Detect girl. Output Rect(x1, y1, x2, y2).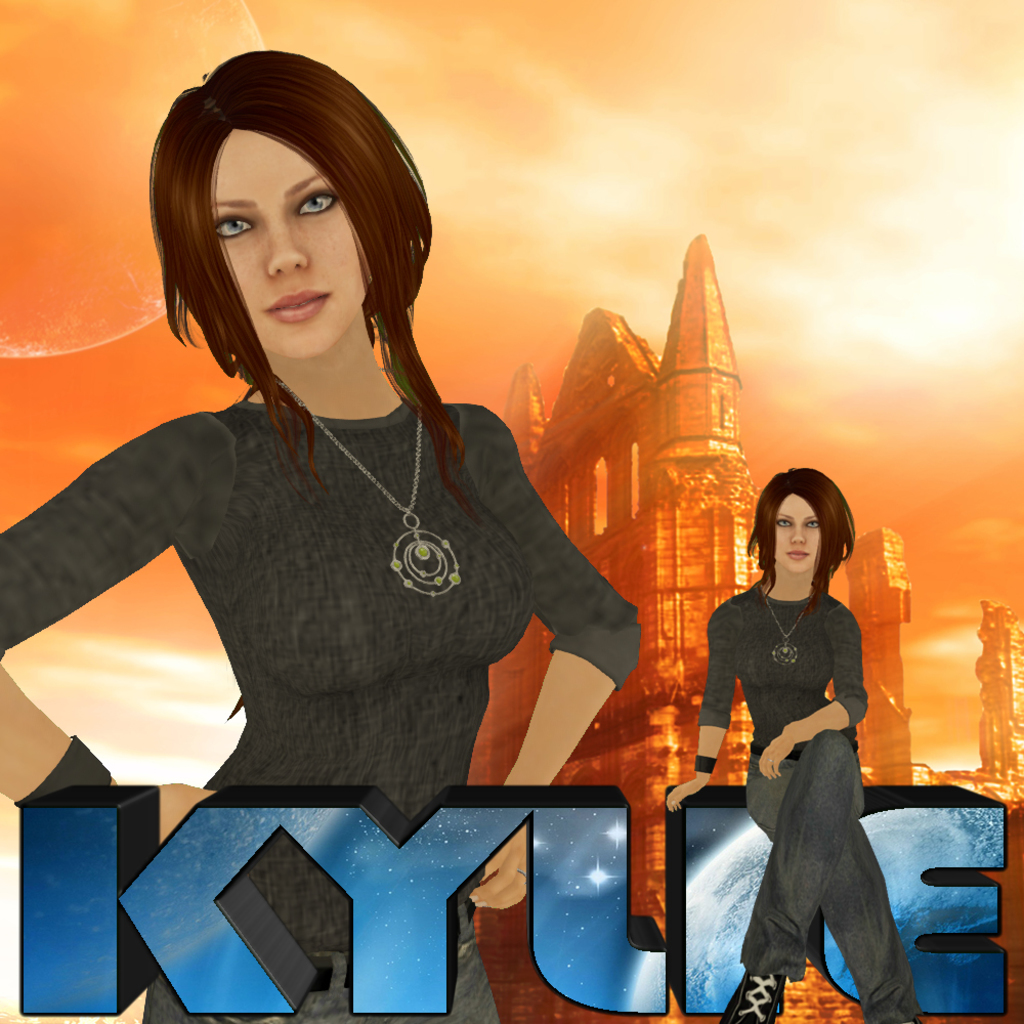
Rect(669, 456, 919, 1023).
